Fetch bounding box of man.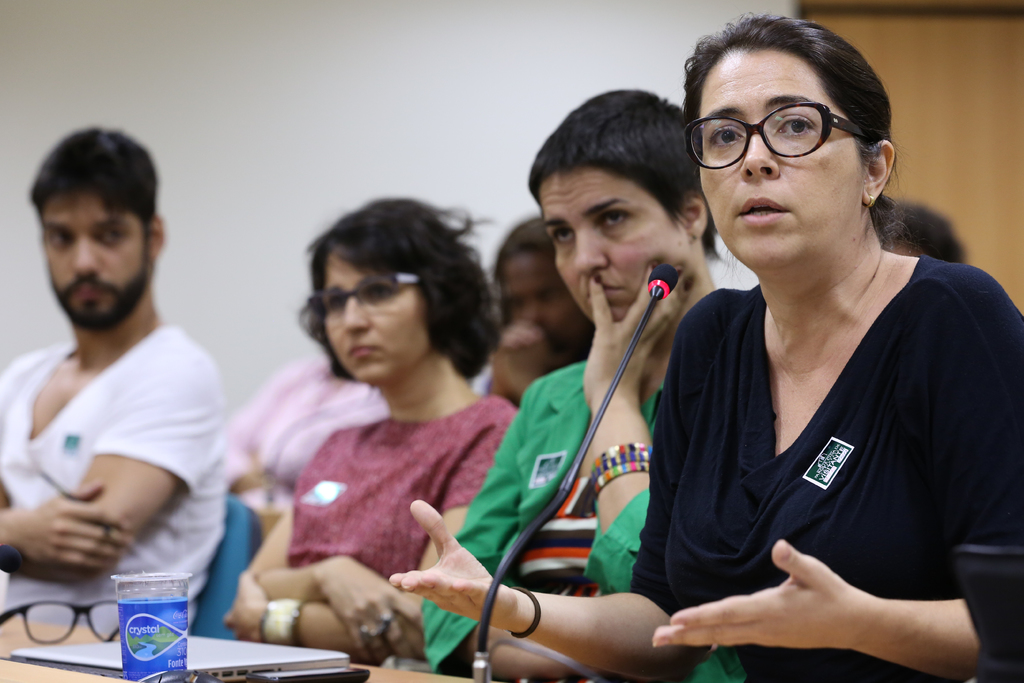
Bbox: [0, 136, 252, 628].
